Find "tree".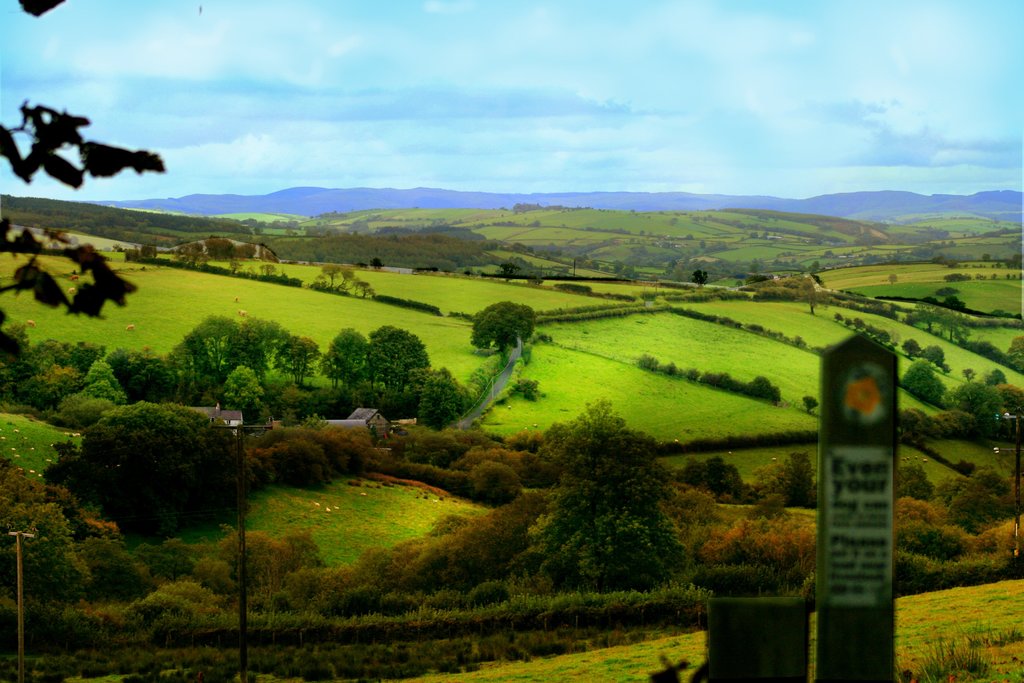
Rect(275, 327, 324, 405).
